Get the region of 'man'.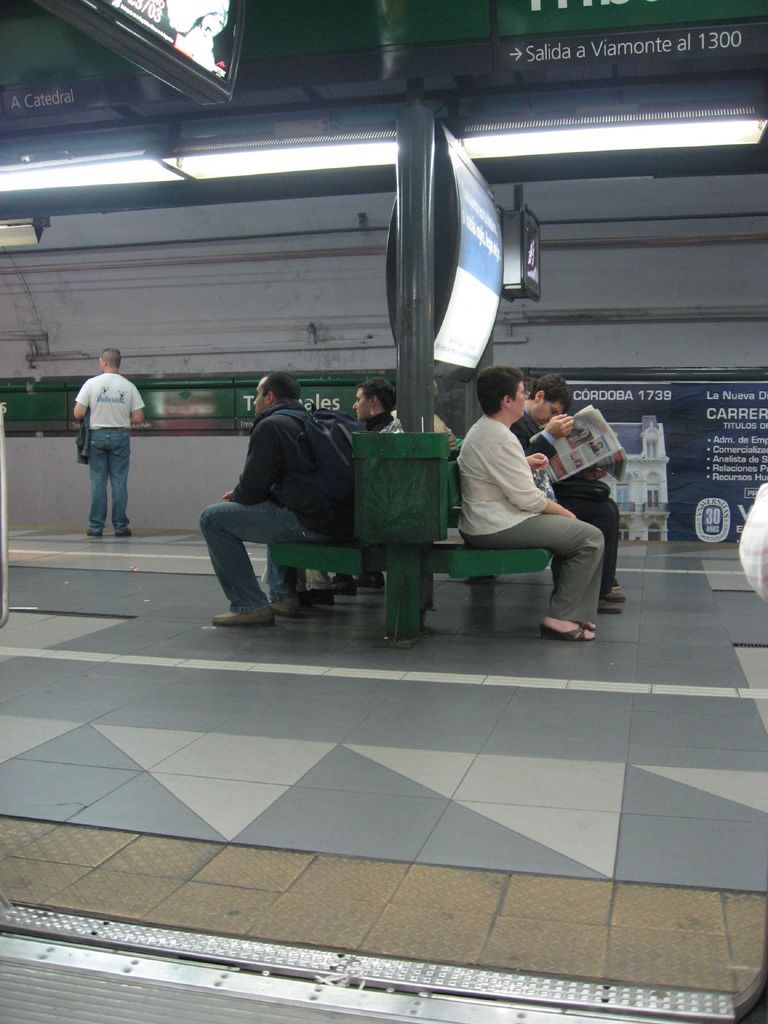
(left=486, top=375, right=637, bottom=616).
